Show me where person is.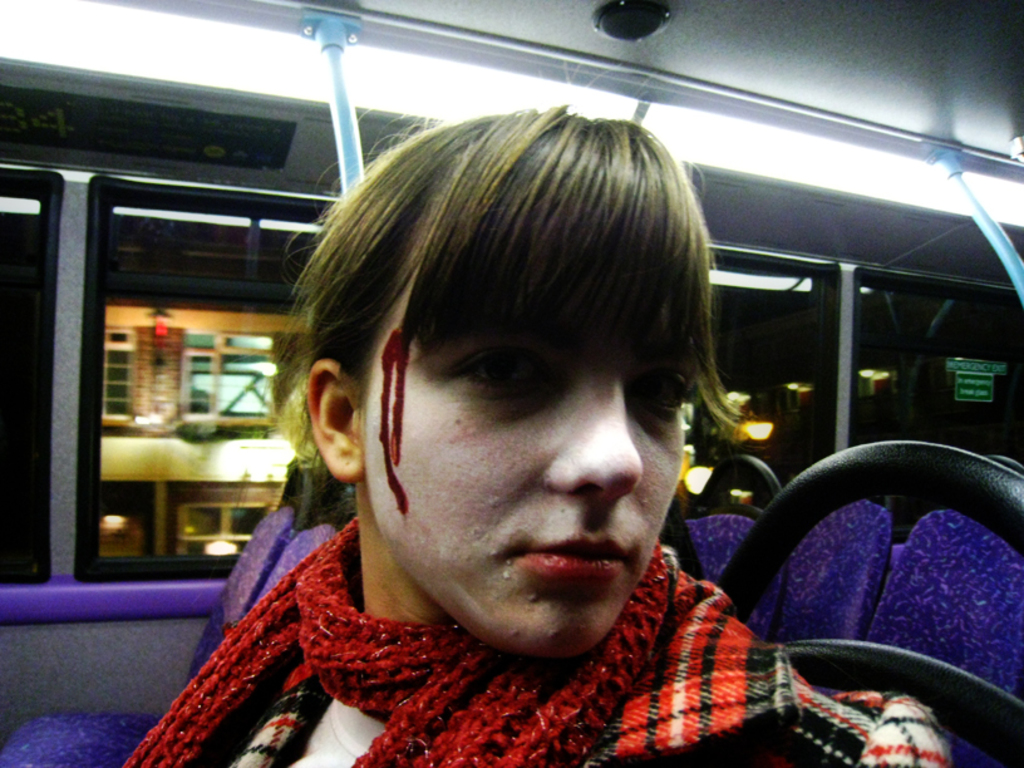
person is at bbox(120, 64, 995, 767).
